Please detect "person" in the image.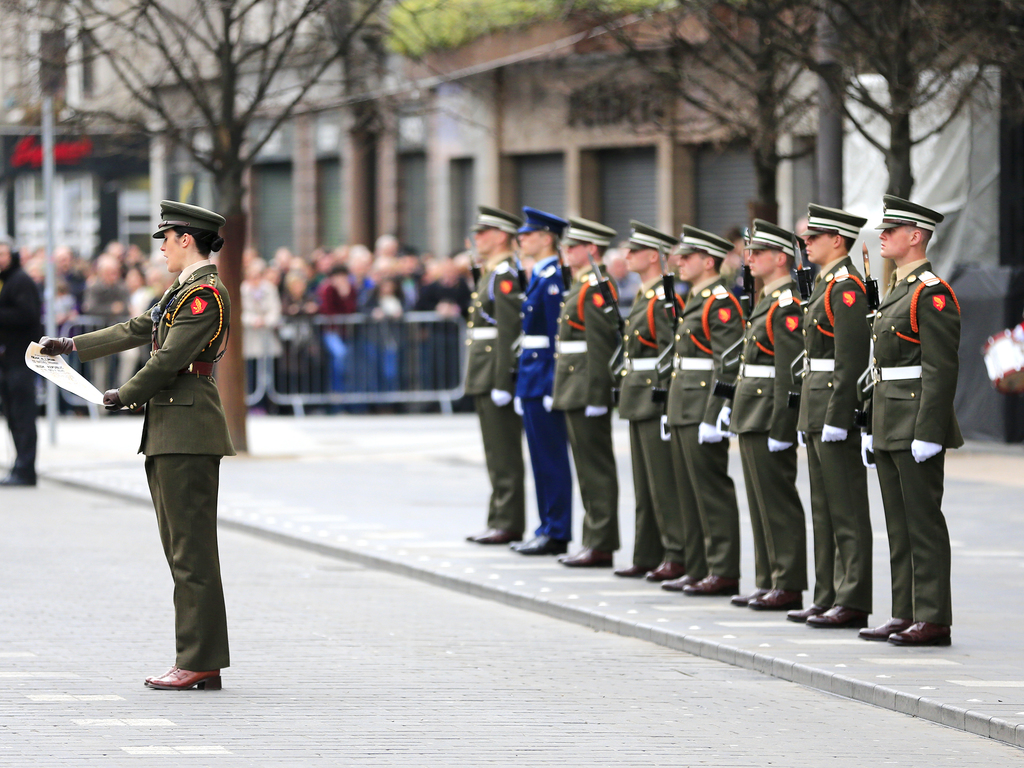
[x1=46, y1=195, x2=234, y2=696].
